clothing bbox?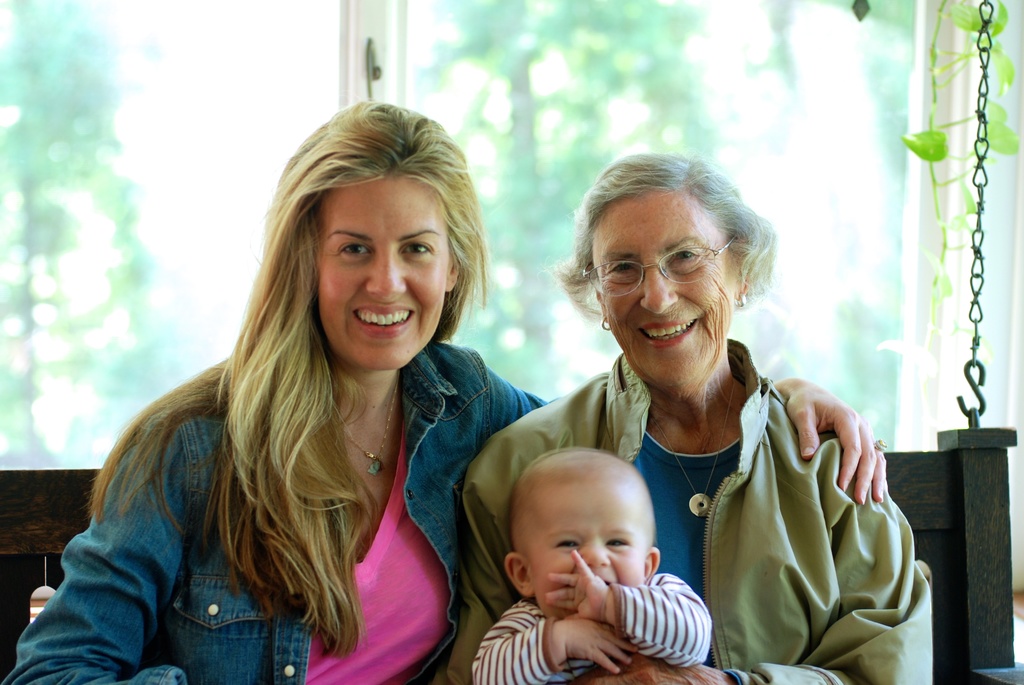
532/316/893/673
